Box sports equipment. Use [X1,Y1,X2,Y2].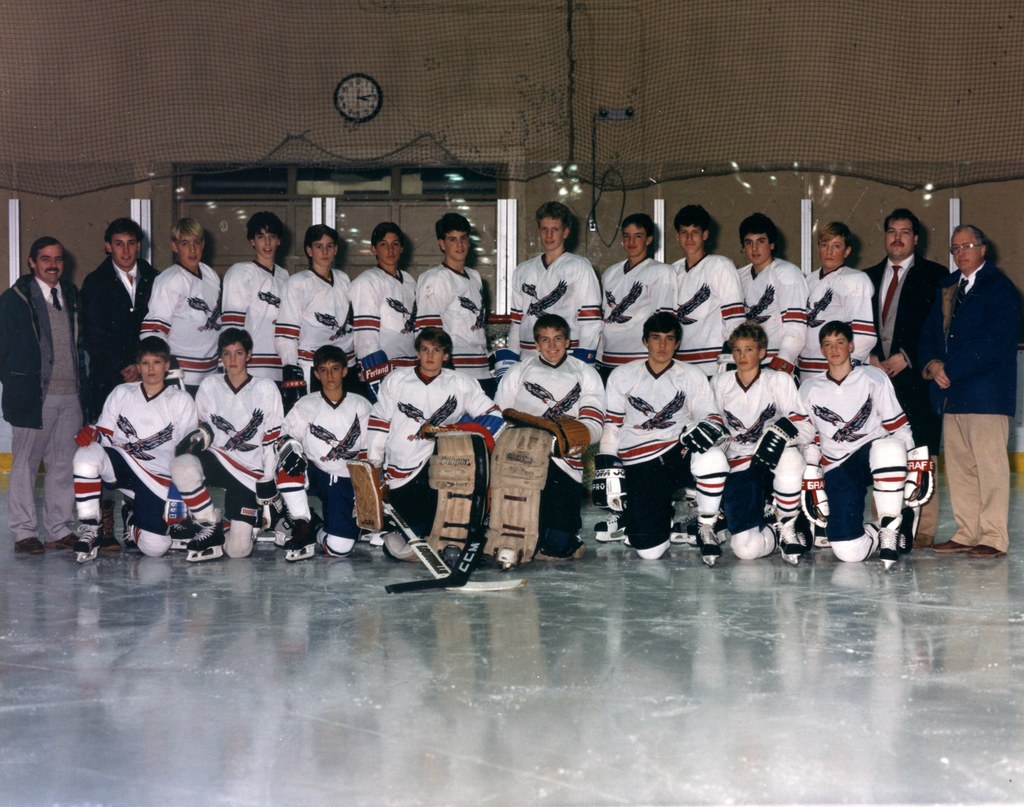
[666,498,691,550].
